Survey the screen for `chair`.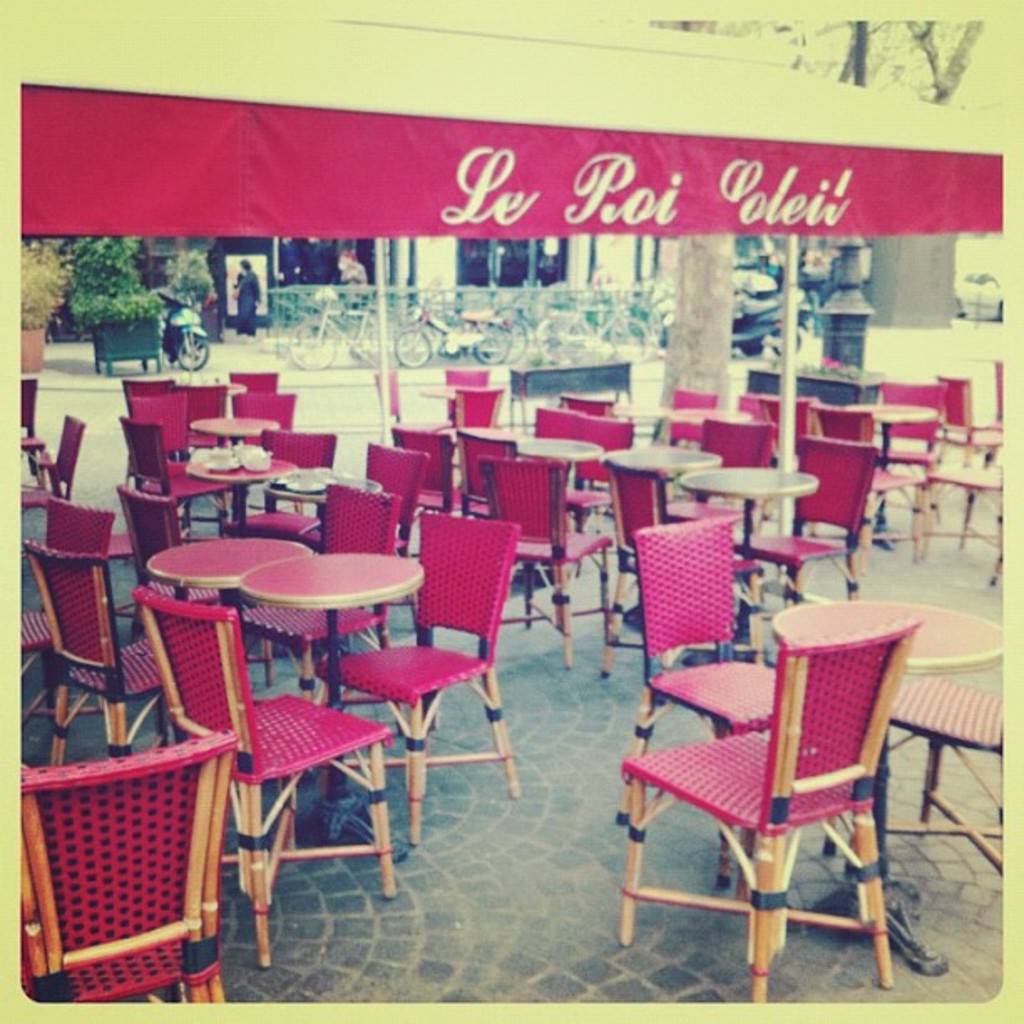
Survey found: (120, 413, 184, 515).
